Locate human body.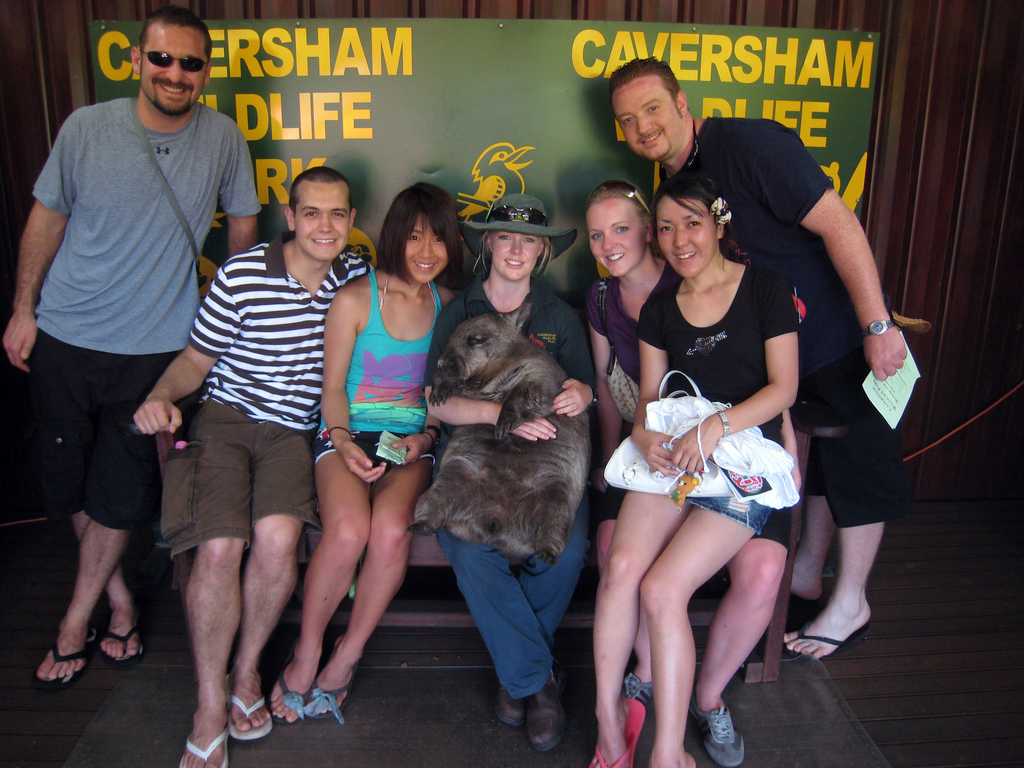
Bounding box: region(133, 234, 372, 758).
